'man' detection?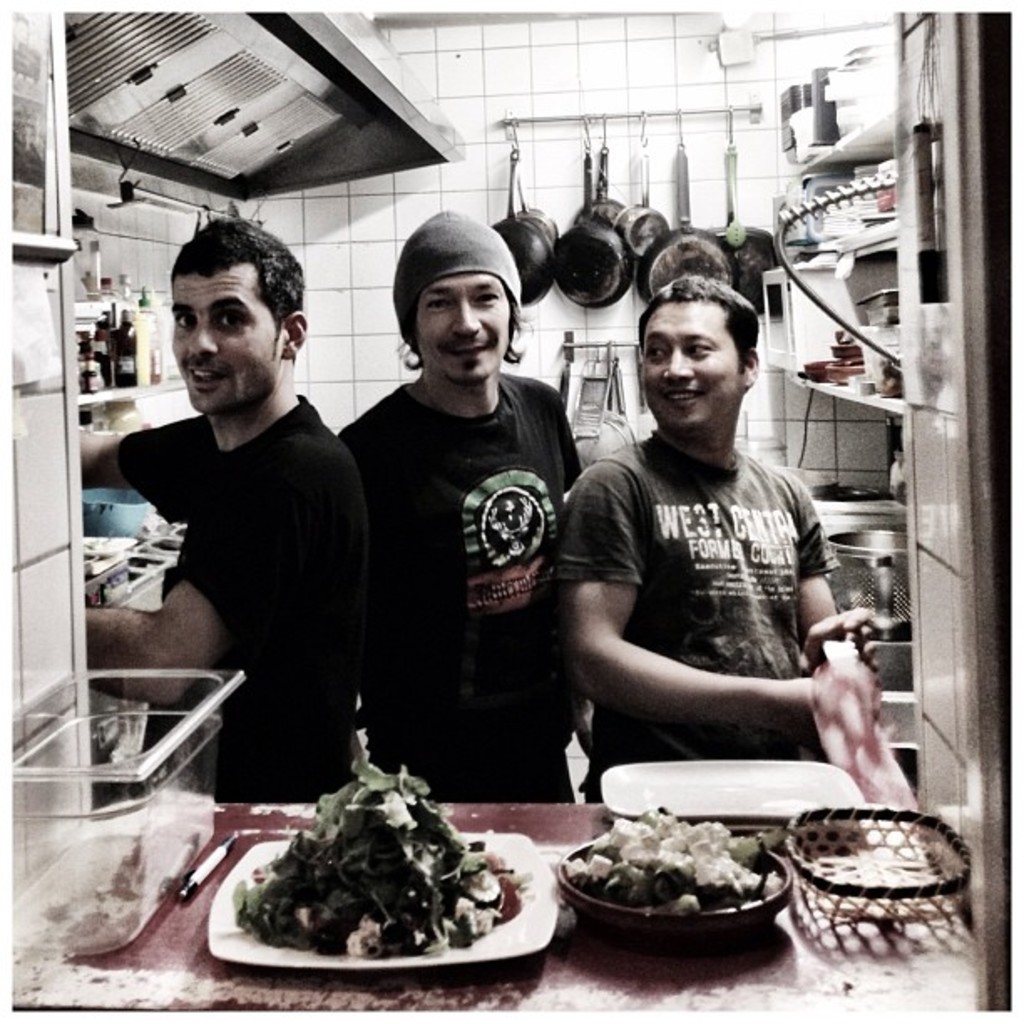
pyautogui.locateOnScreen(331, 211, 579, 800)
